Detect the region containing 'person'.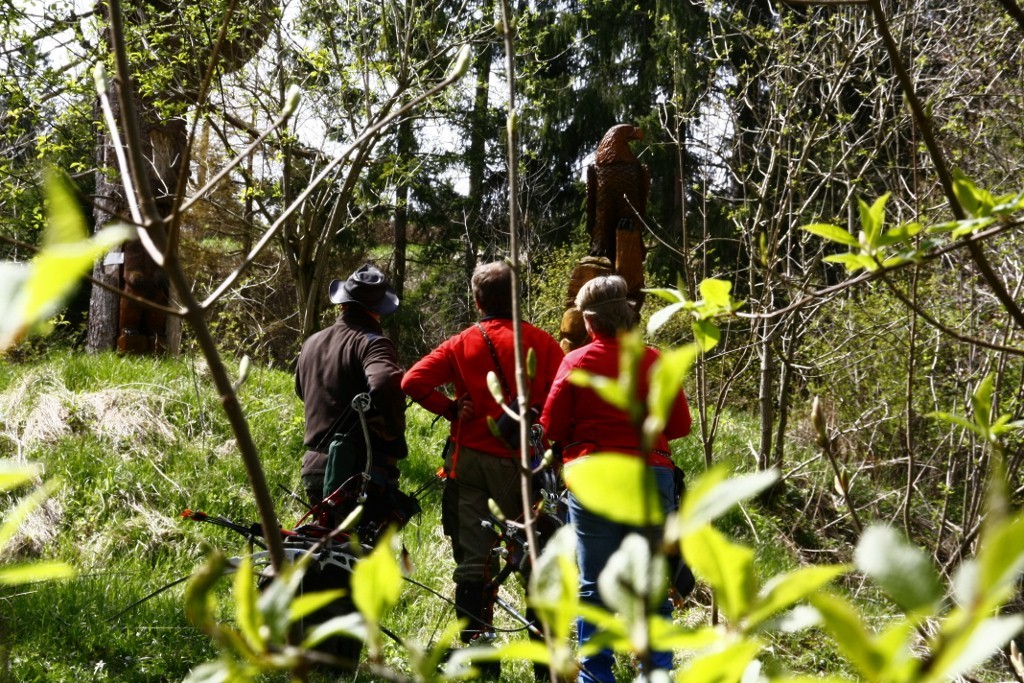
left=536, top=272, right=692, bottom=682.
